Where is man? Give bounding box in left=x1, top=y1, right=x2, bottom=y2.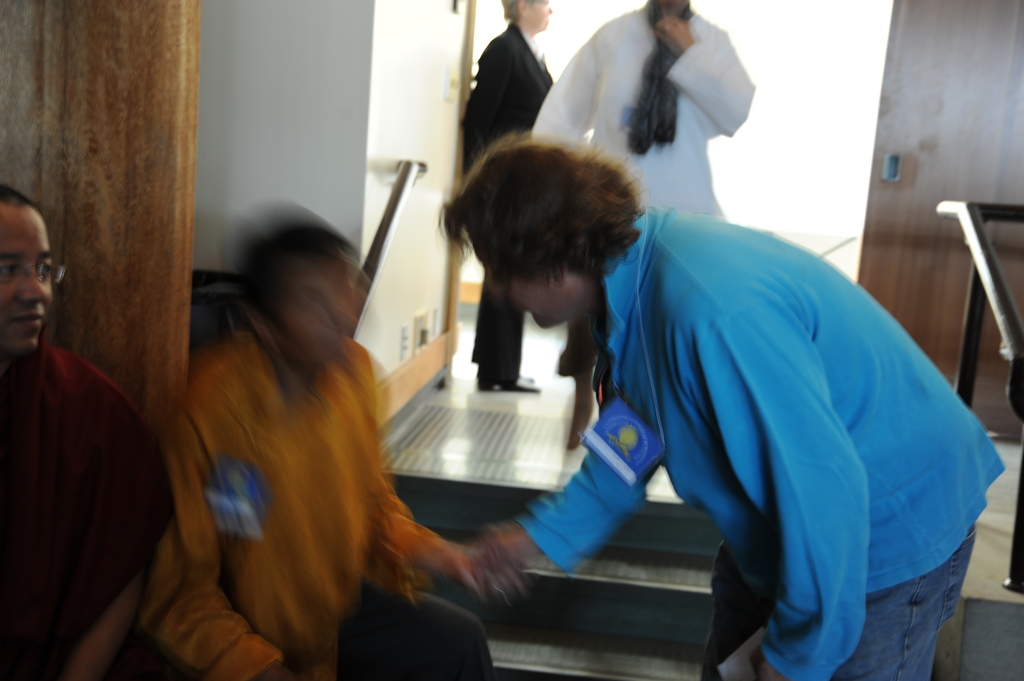
left=462, top=129, right=1009, bottom=680.
